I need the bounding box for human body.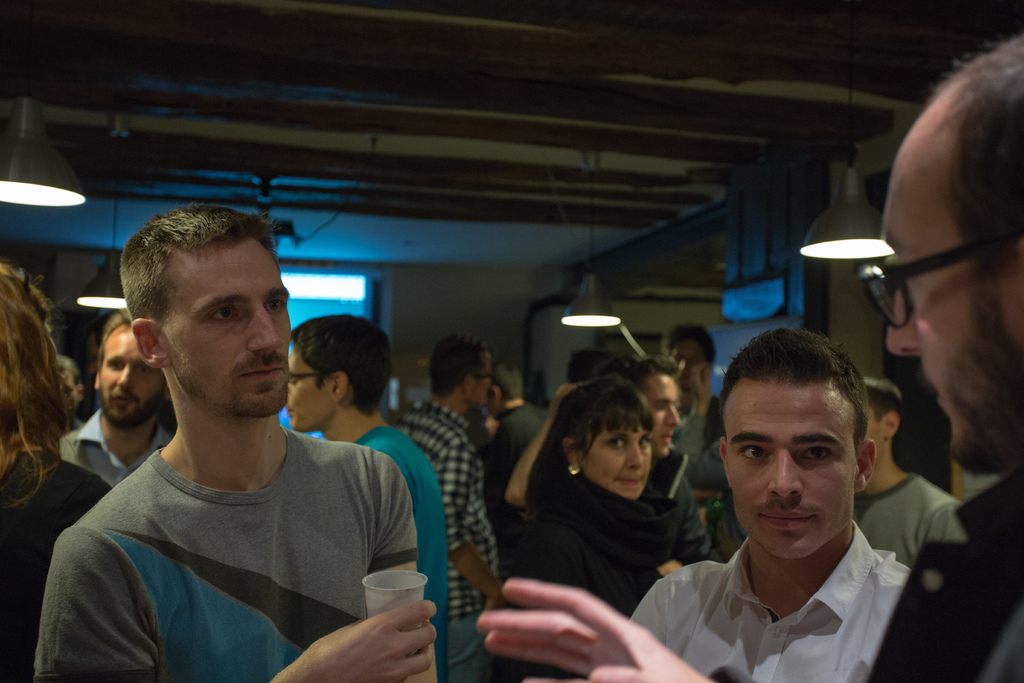
Here it is: (x1=58, y1=409, x2=179, y2=486).
